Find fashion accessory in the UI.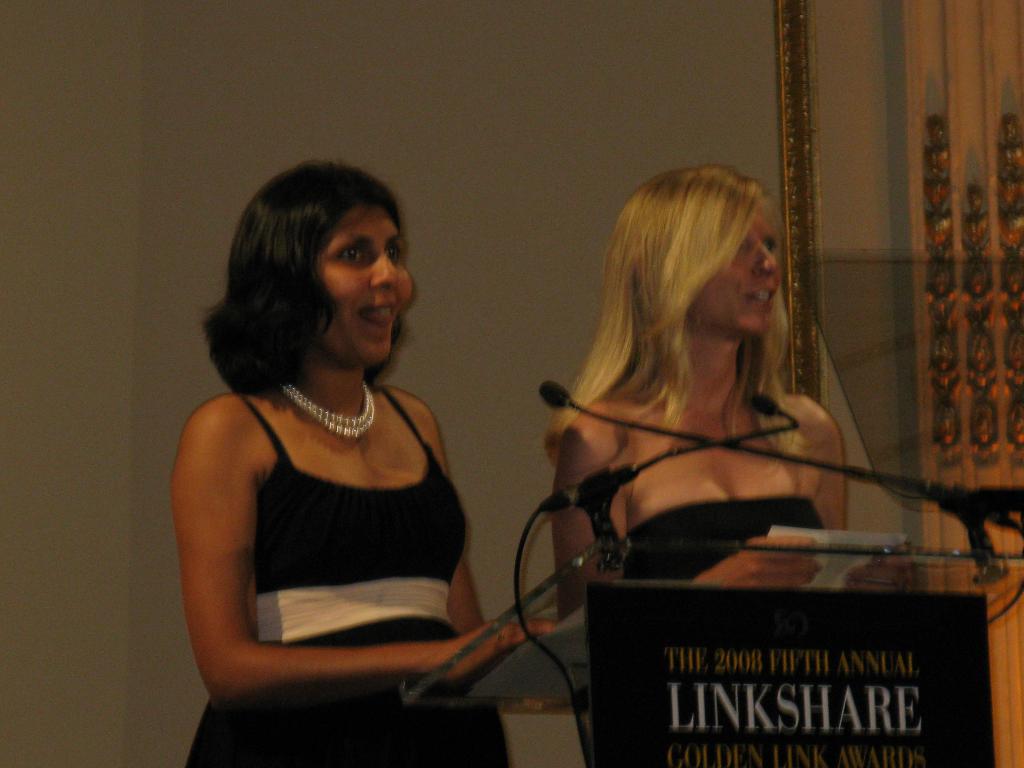
UI element at bbox(278, 379, 374, 438).
